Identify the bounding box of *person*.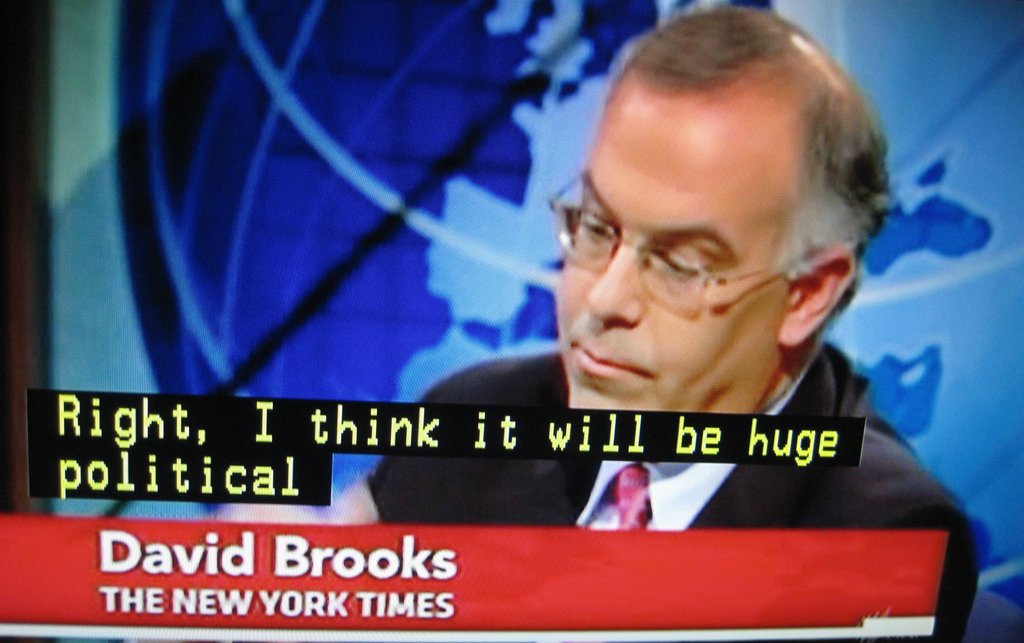
<bbox>305, 13, 984, 624</bbox>.
